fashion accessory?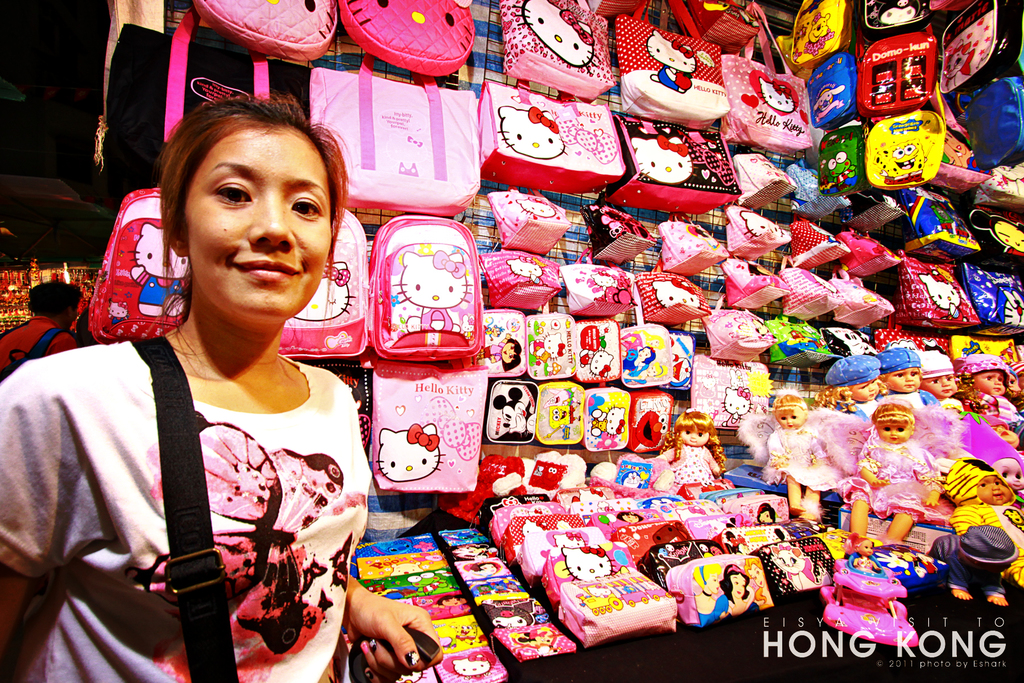
(280,210,372,360)
